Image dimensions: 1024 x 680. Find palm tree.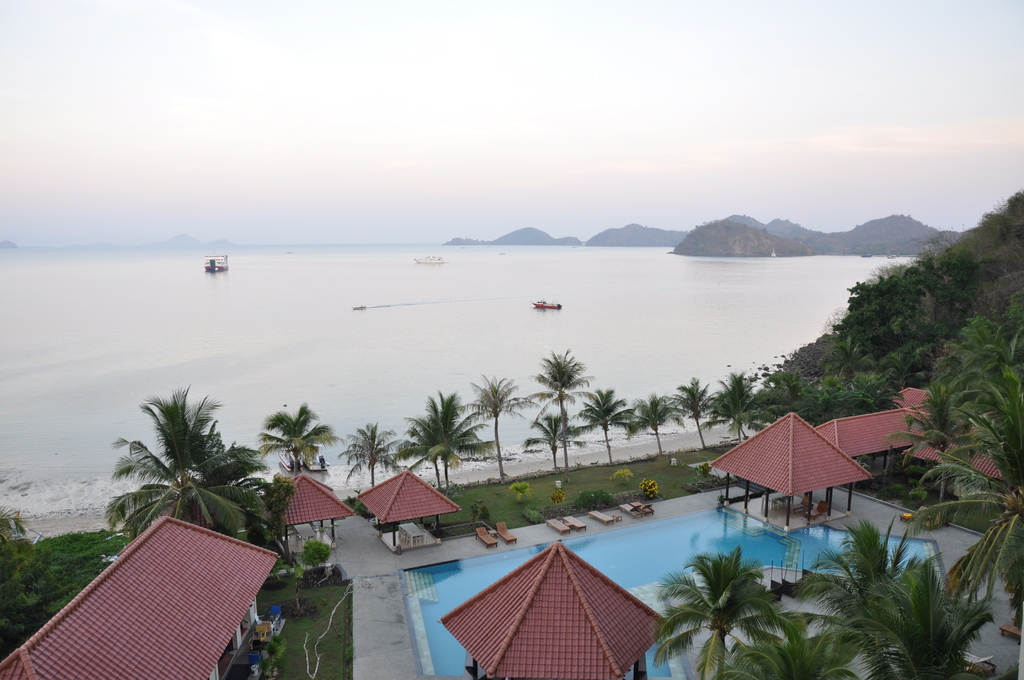
Rect(572, 382, 621, 462).
